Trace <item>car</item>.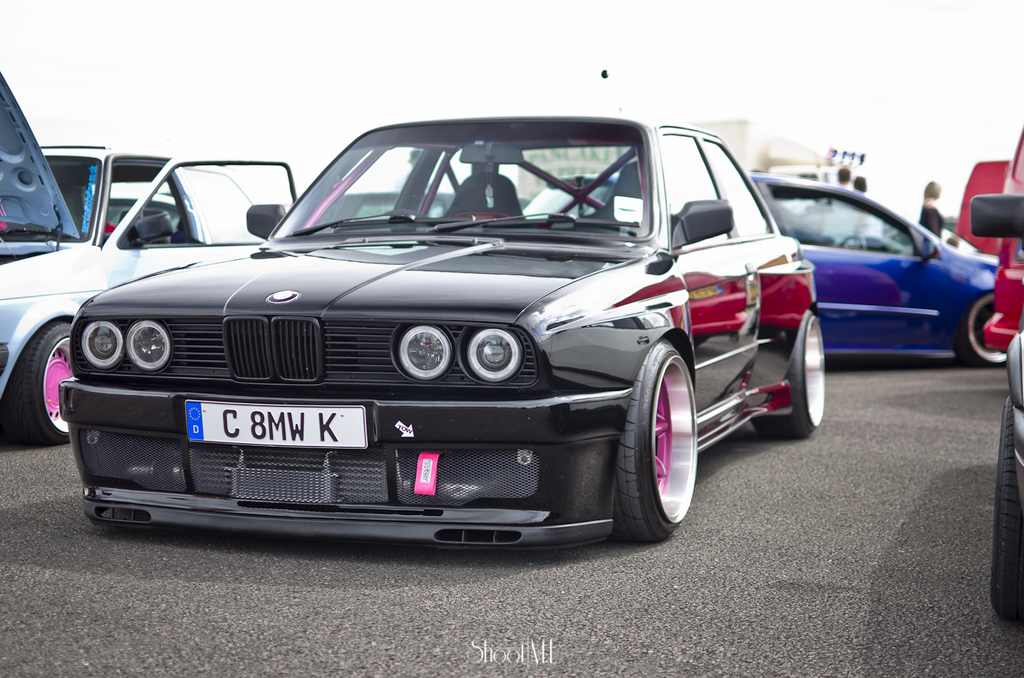
Traced to pyautogui.locateOnScreen(975, 202, 1023, 628).
